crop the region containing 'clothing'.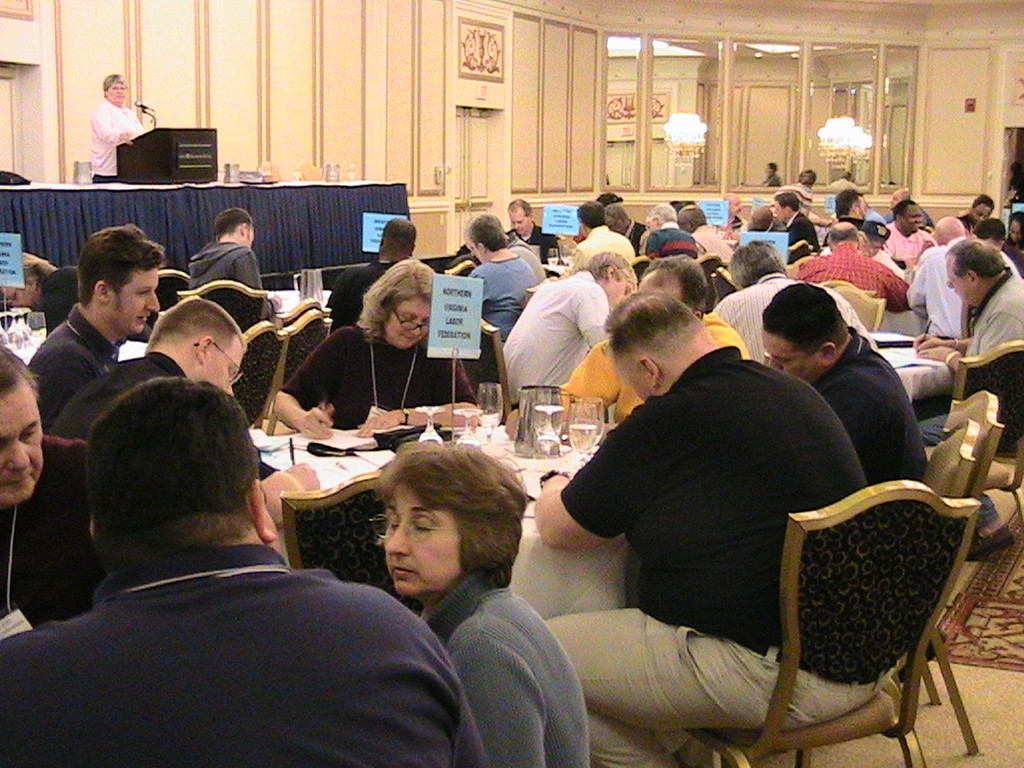
Crop region: {"x1": 184, "y1": 236, "x2": 258, "y2": 289}.
